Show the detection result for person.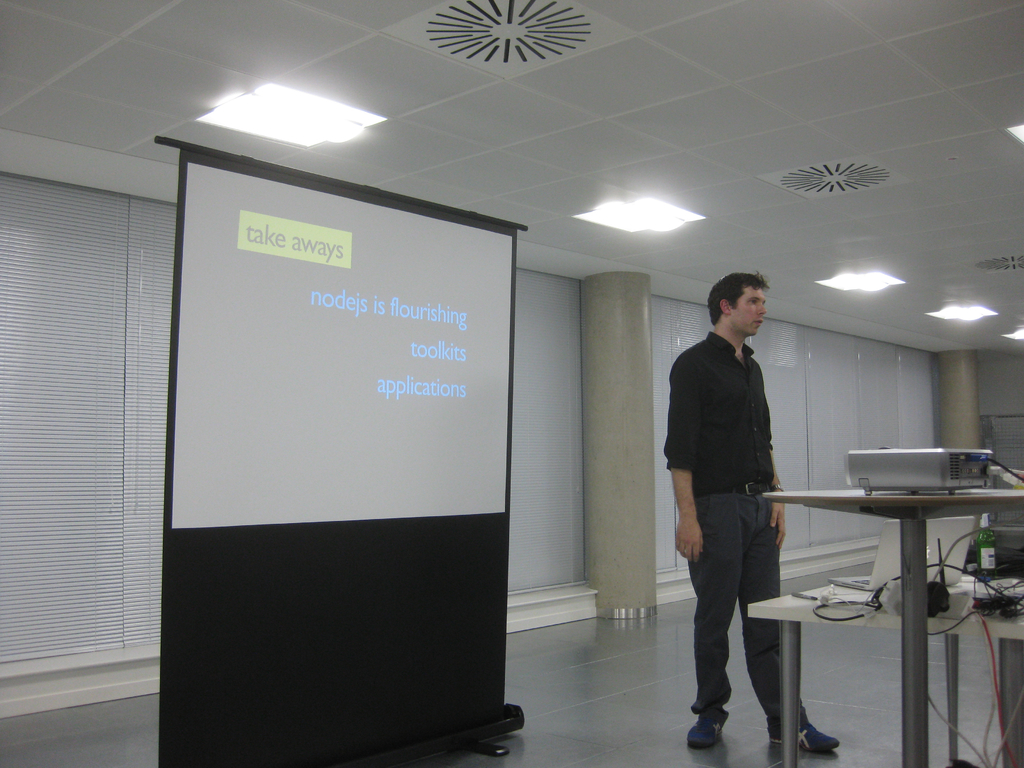
663:268:846:745.
